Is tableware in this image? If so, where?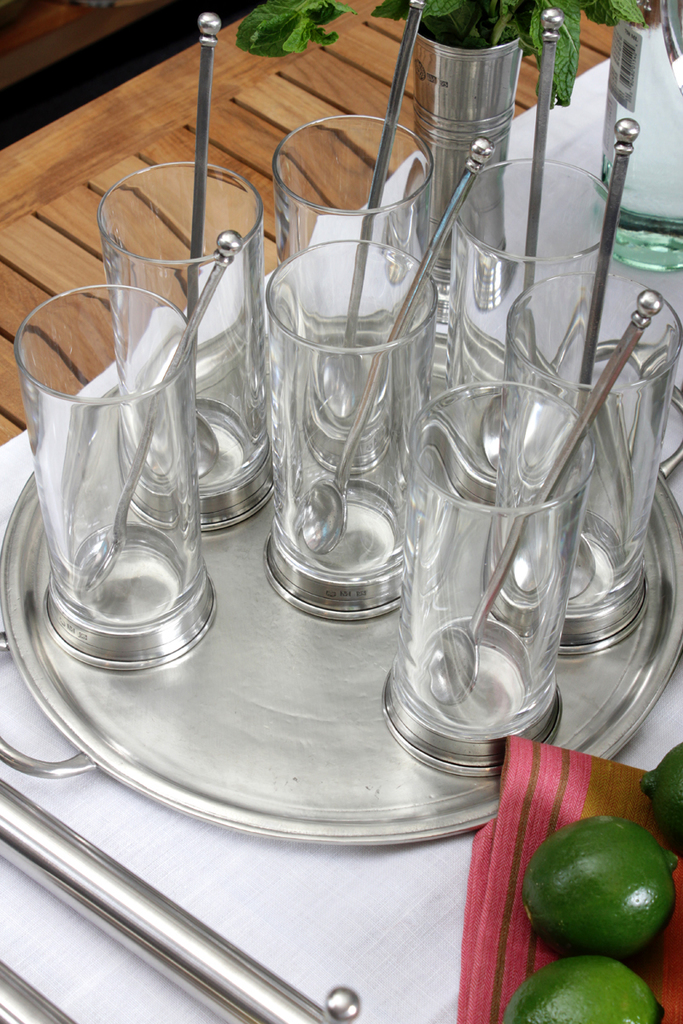
Yes, at region(0, 294, 682, 847).
